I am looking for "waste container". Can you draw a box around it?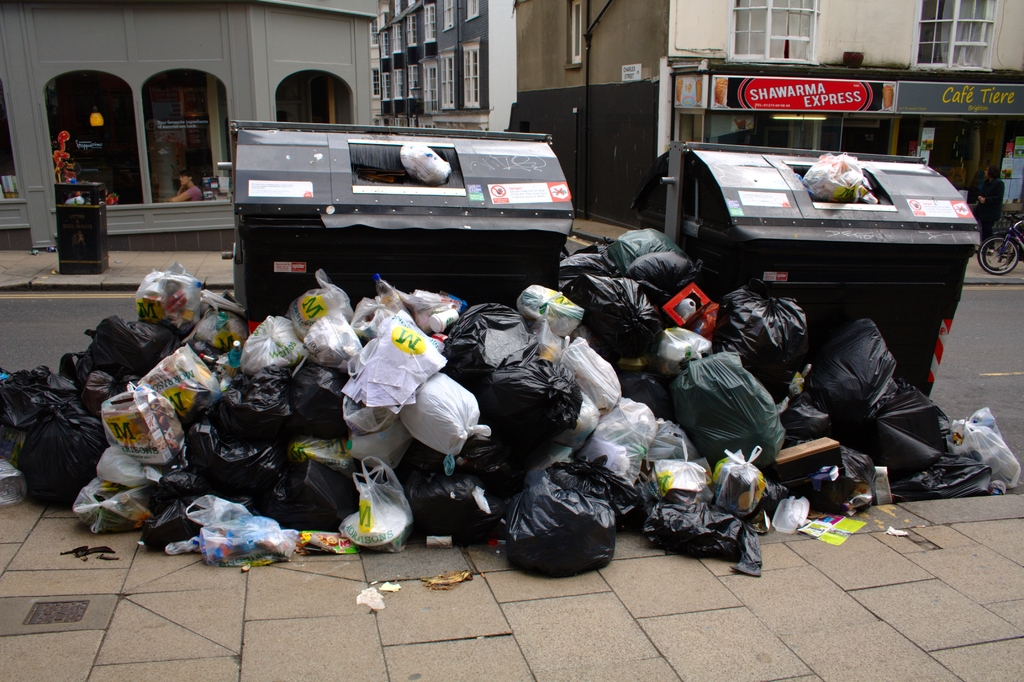
Sure, the bounding box is [x1=217, y1=129, x2=570, y2=345].
